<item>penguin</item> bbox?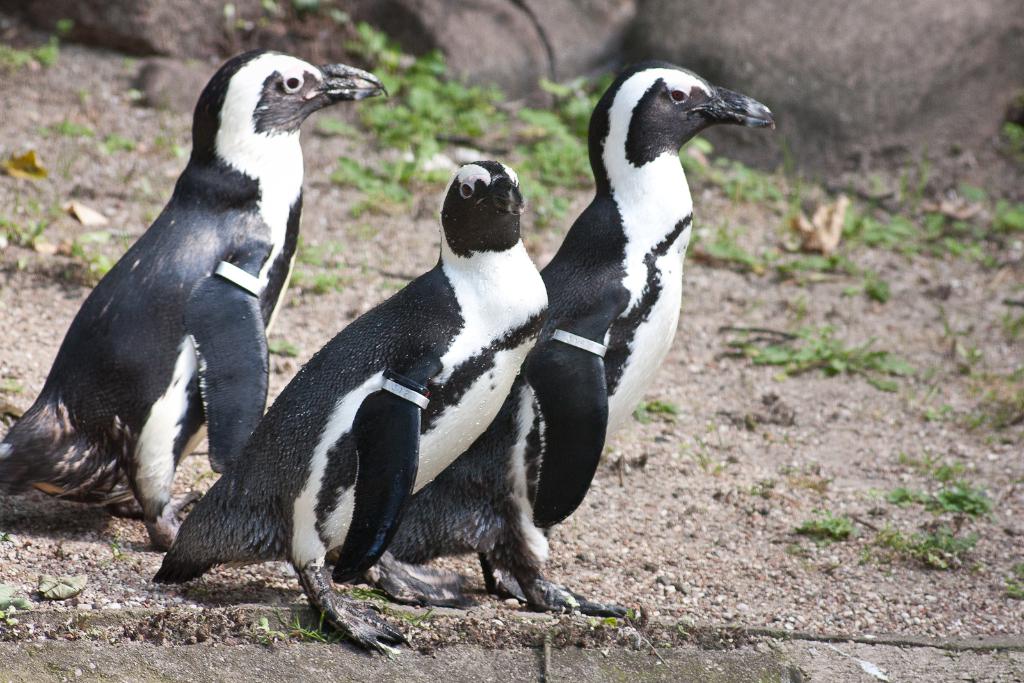
[386,55,774,635]
